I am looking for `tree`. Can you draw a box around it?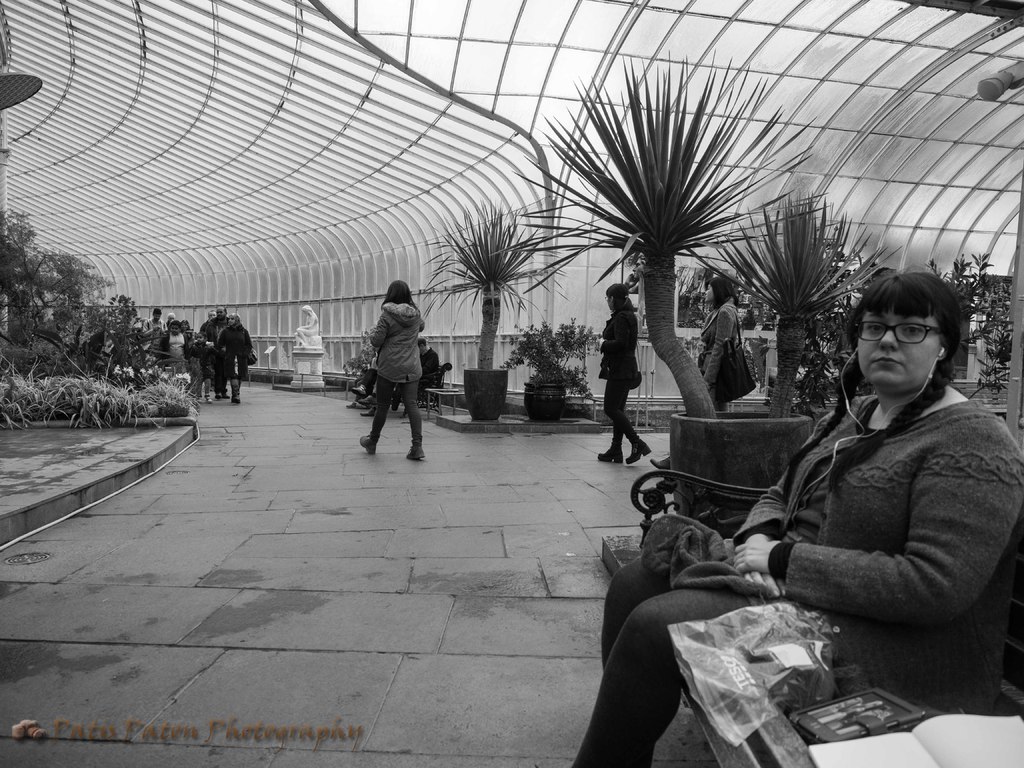
Sure, the bounding box is (414, 188, 568, 376).
